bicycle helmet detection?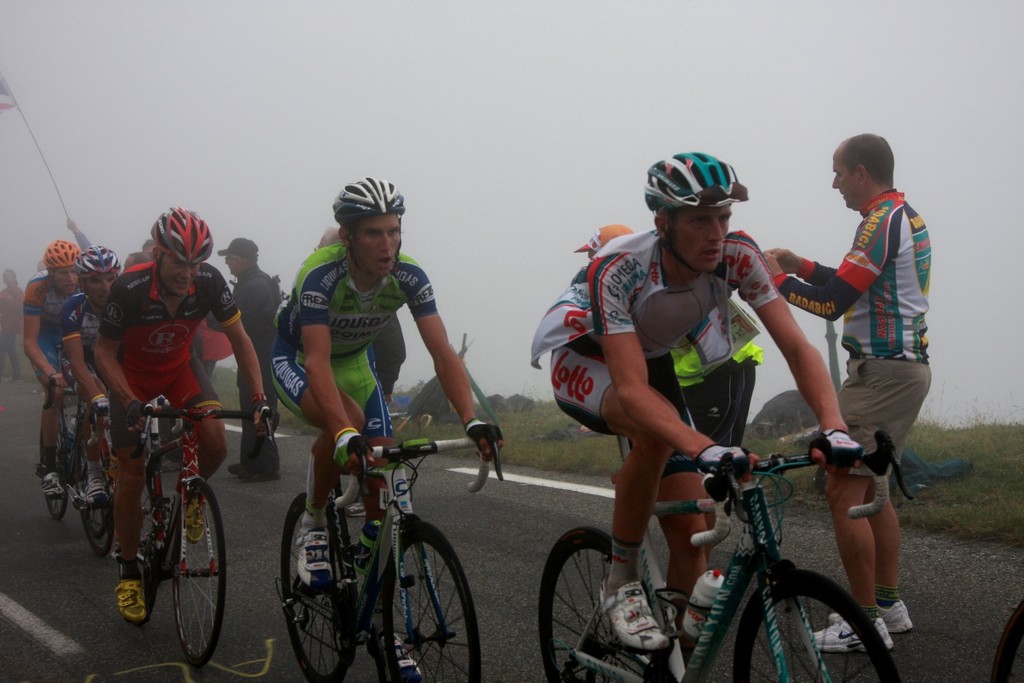
crop(333, 174, 409, 280)
